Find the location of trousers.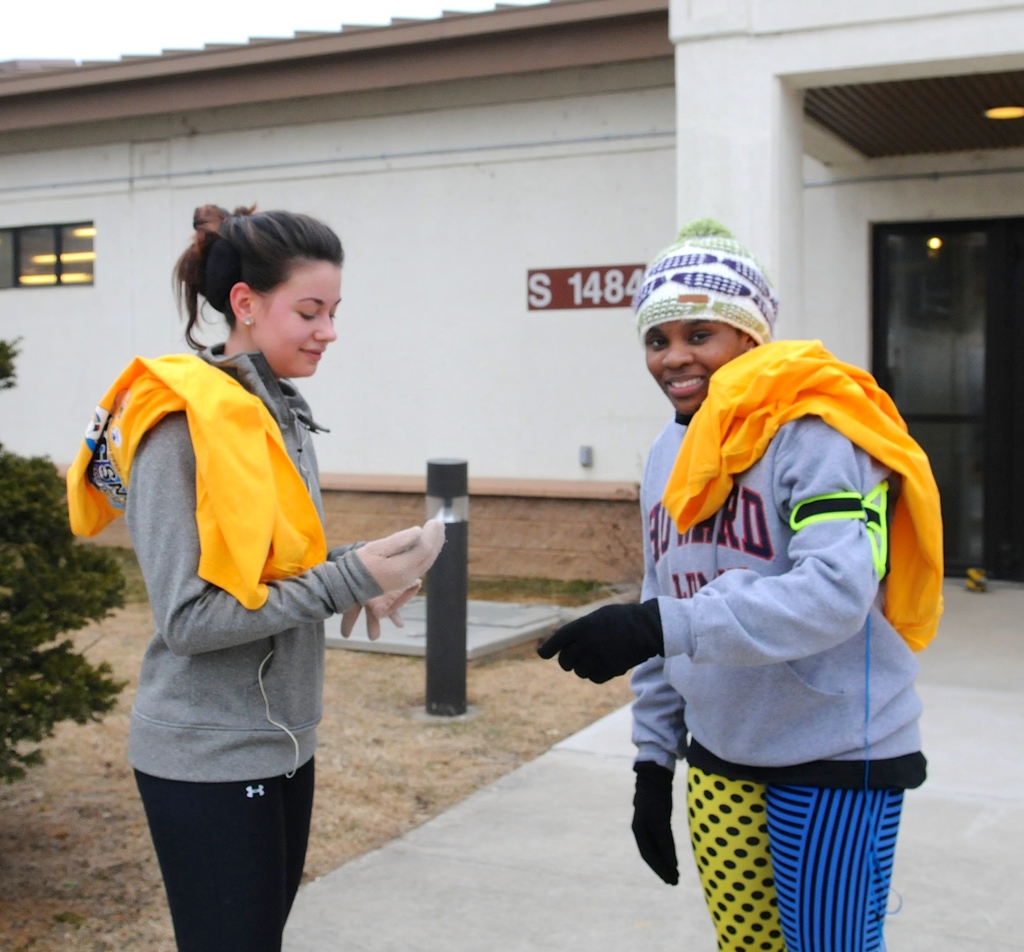
Location: {"left": 129, "top": 761, "right": 314, "bottom": 951}.
